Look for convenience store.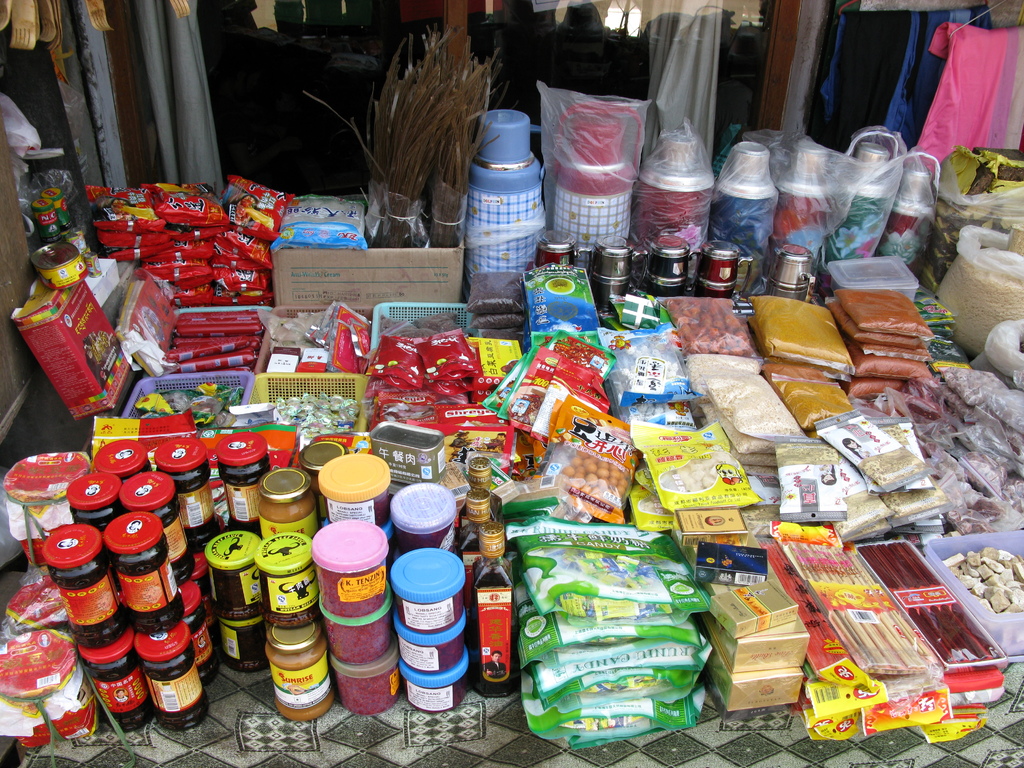
Found: crop(0, 0, 1023, 767).
